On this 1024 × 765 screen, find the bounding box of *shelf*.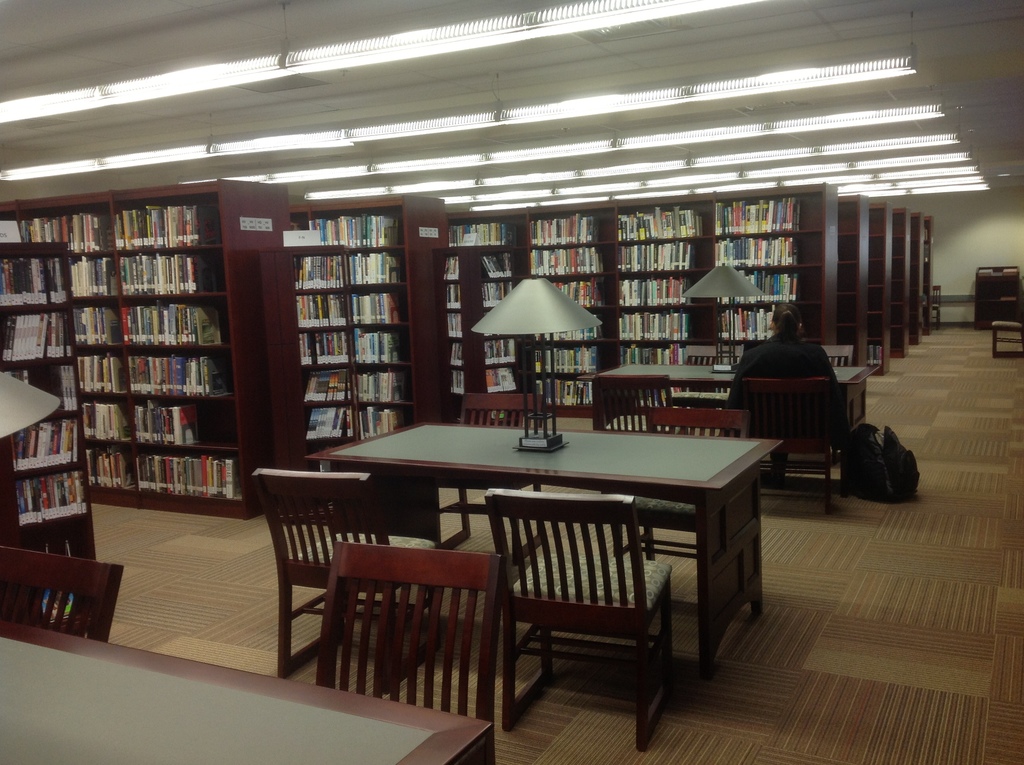
Bounding box: bbox=(543, 350, 600, 378).
